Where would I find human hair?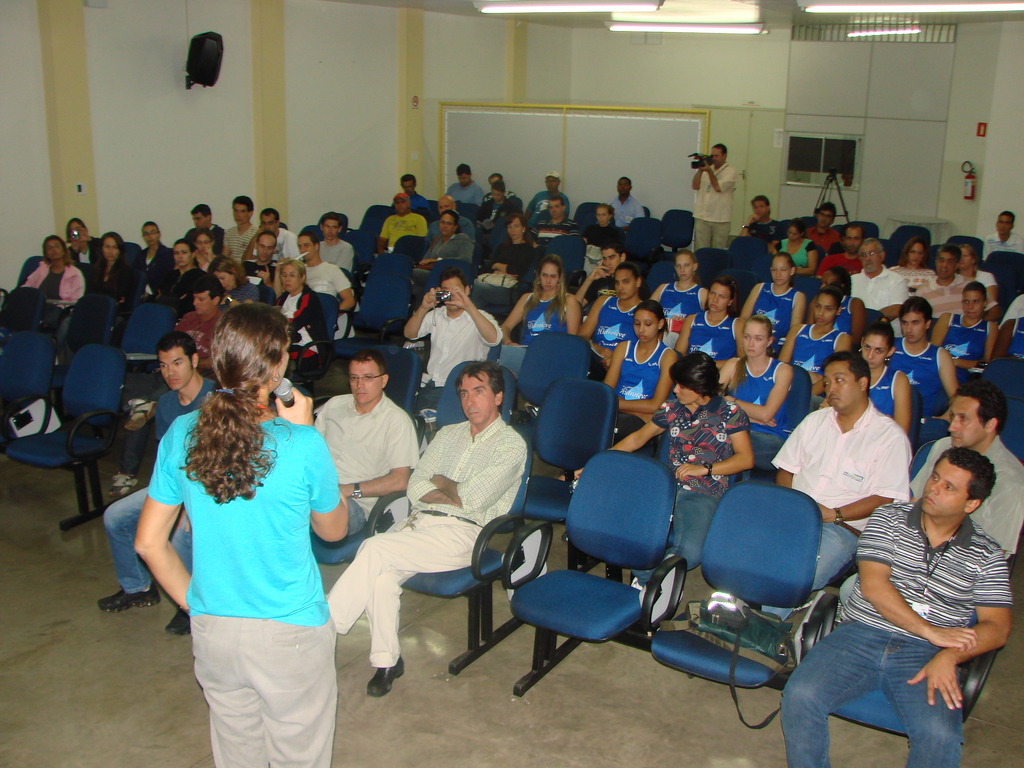
At left=546, top=193, right=563, bottom=205.
